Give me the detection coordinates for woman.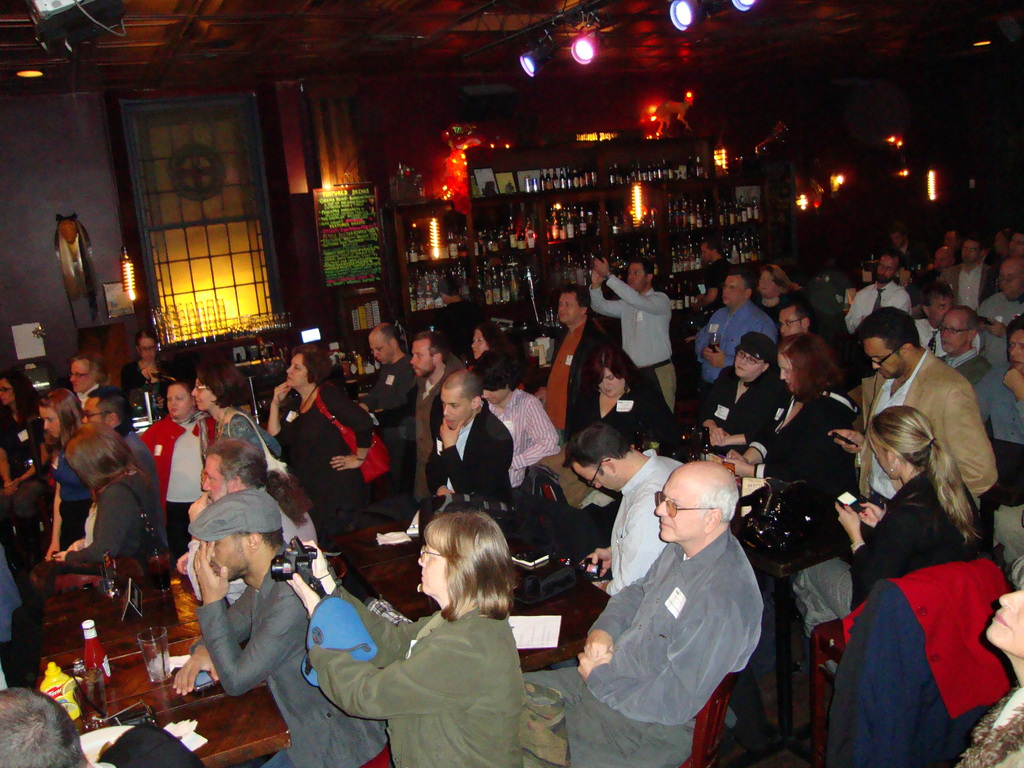
detection(707, 333, 861, 534).
